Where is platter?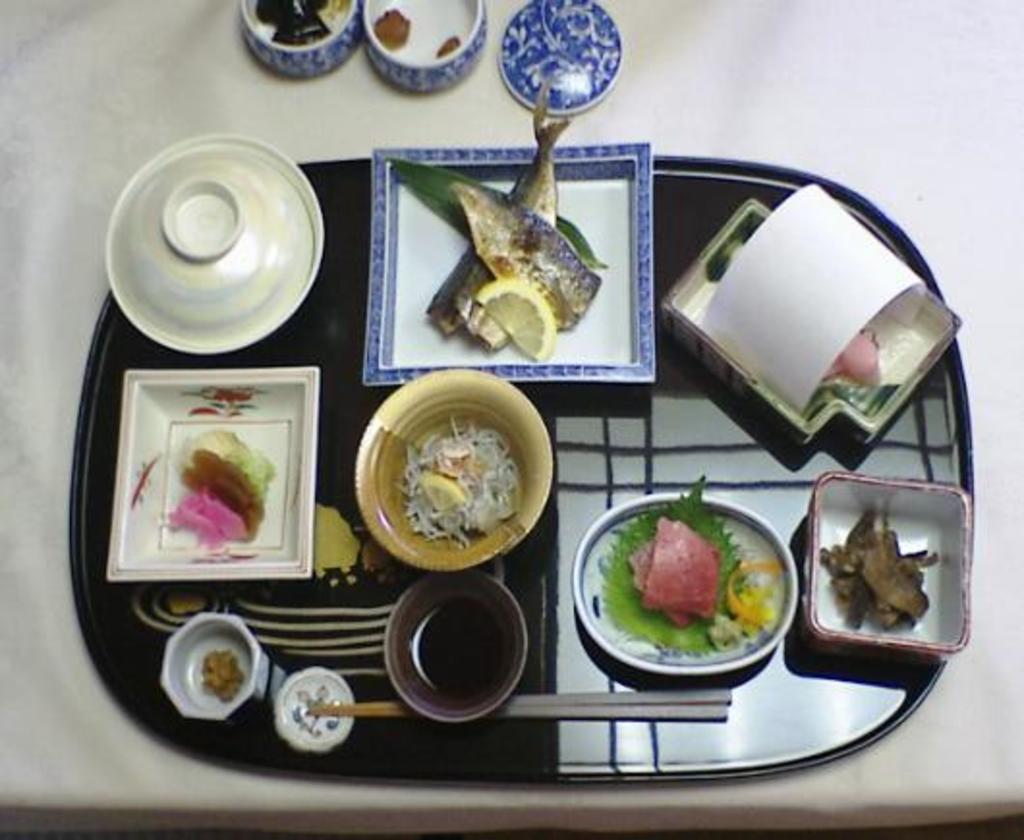
rect(108, 371, 319, 575).
